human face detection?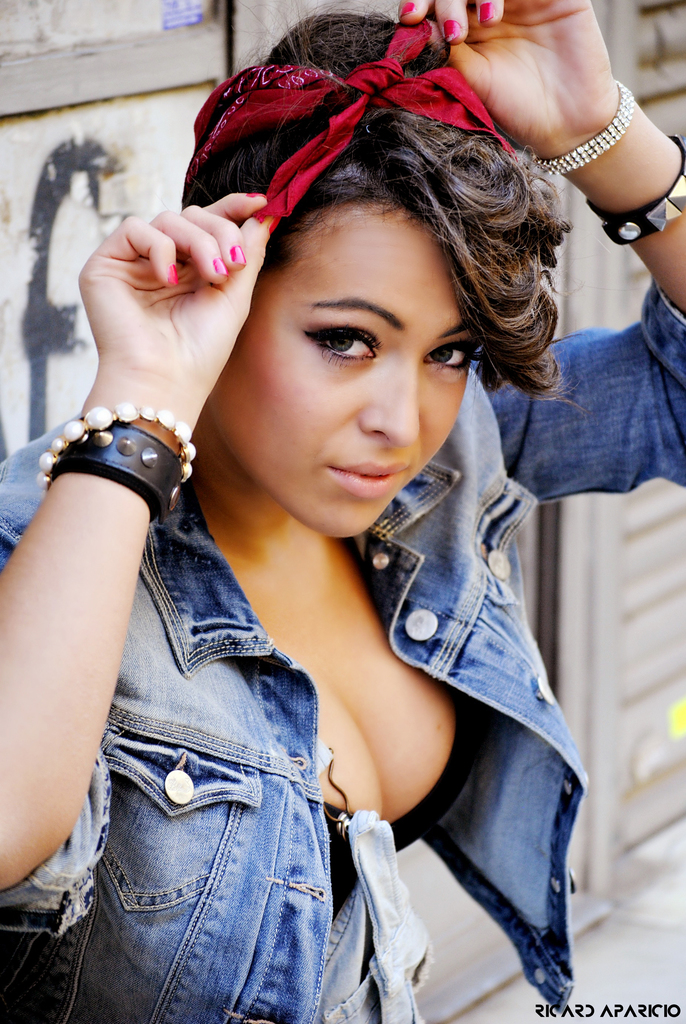
208:187:488:531
